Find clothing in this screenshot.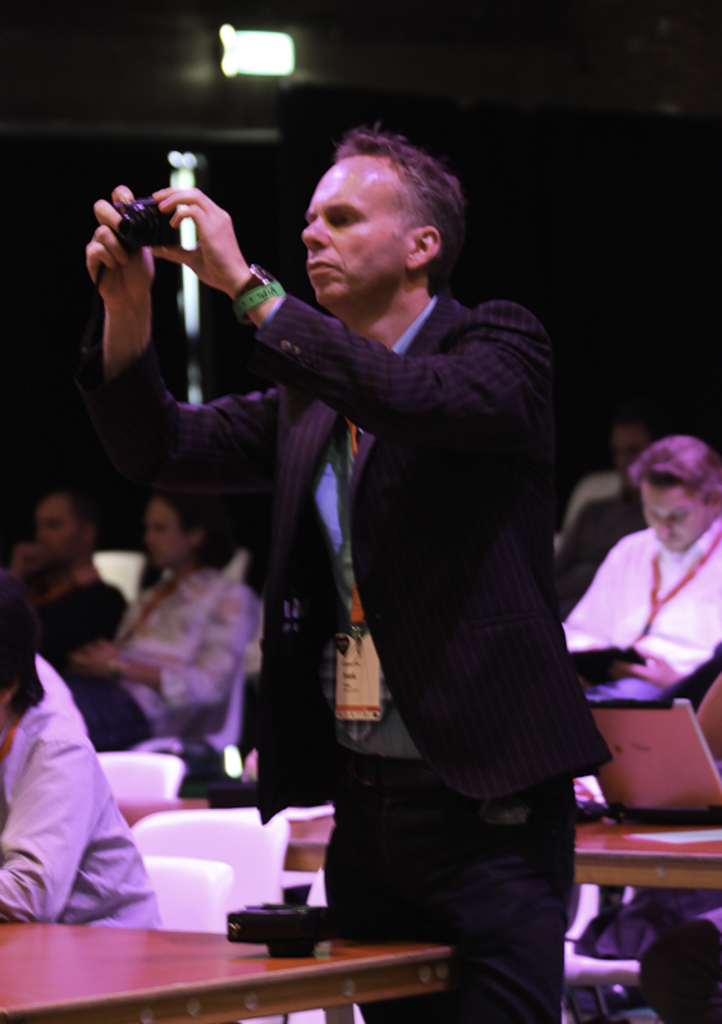
The bounding box for clothing is left=565, top=526, right=721, bottom=705.
